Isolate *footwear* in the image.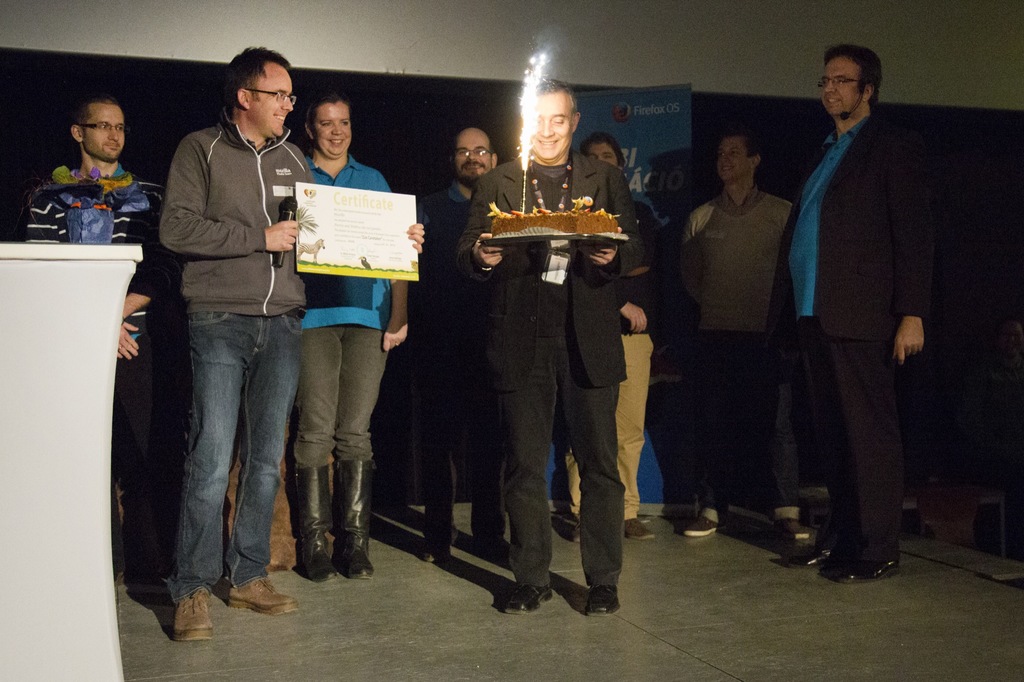
Isolated region: 685, 514, 730, 535.
